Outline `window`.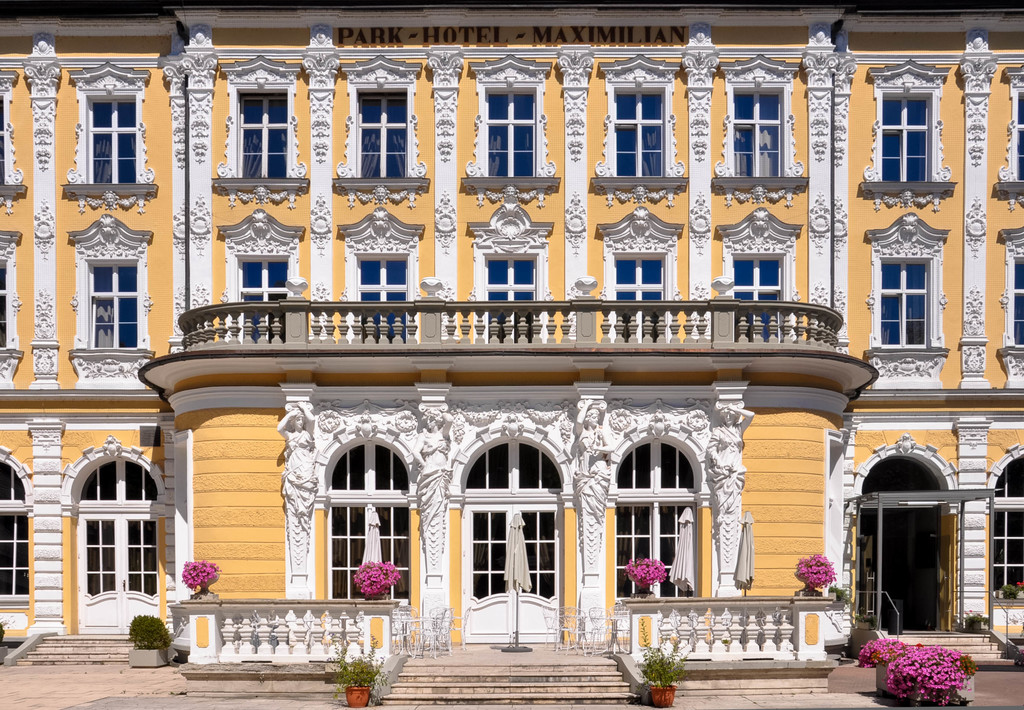
Outline: box(1001, 226, 1023, 381).
